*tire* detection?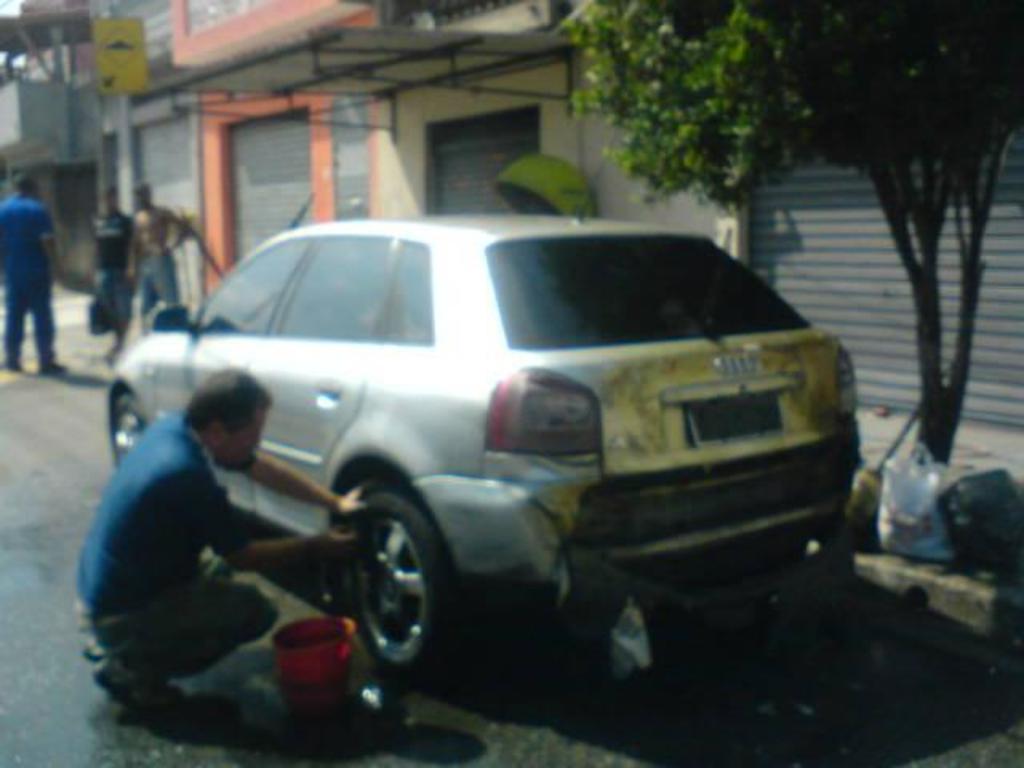
bbox=(331, 466, 451, 693)
